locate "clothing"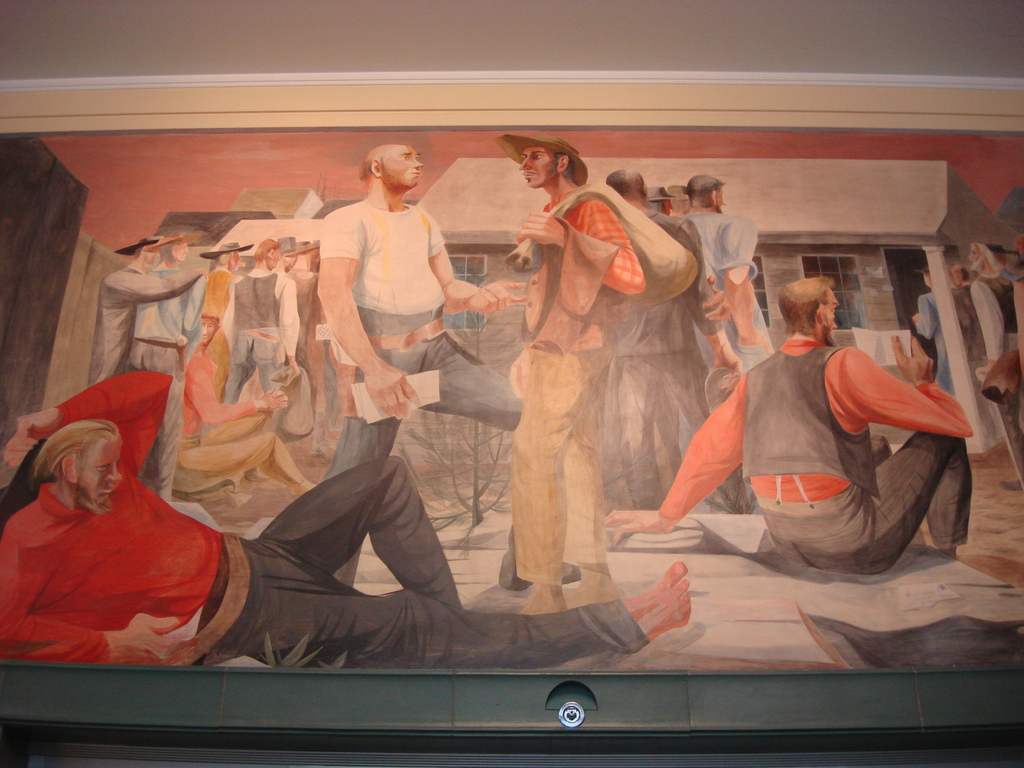
bbox(225, 276, 301, 436)
